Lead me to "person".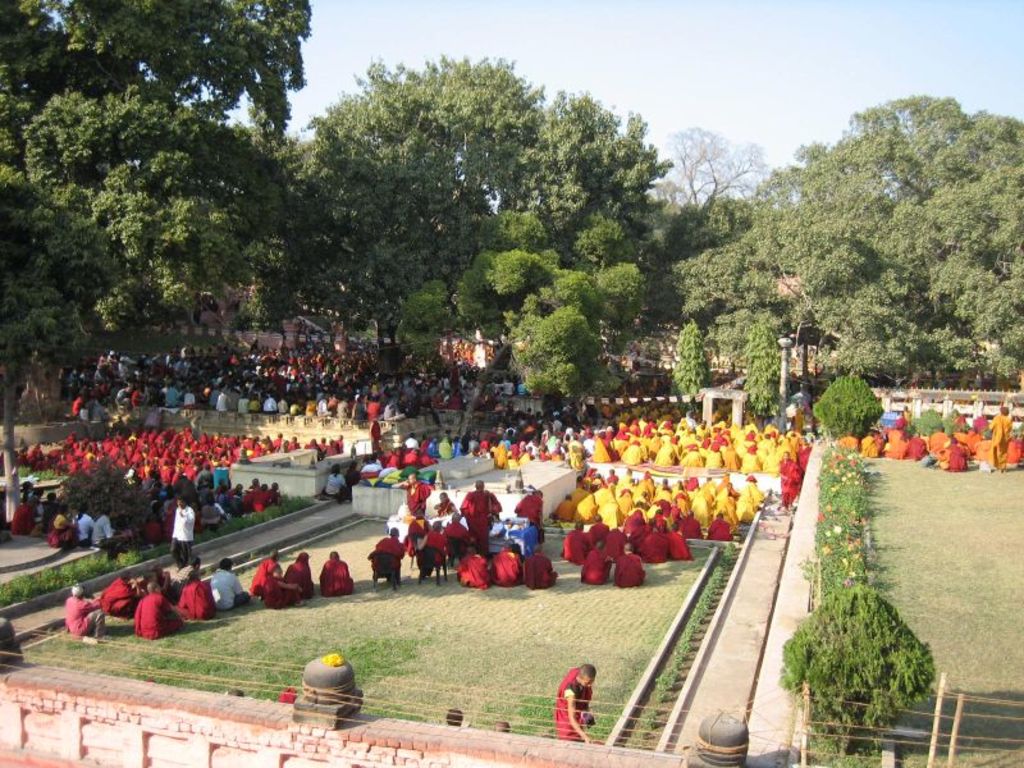
Lead to 99,571,140,613.
